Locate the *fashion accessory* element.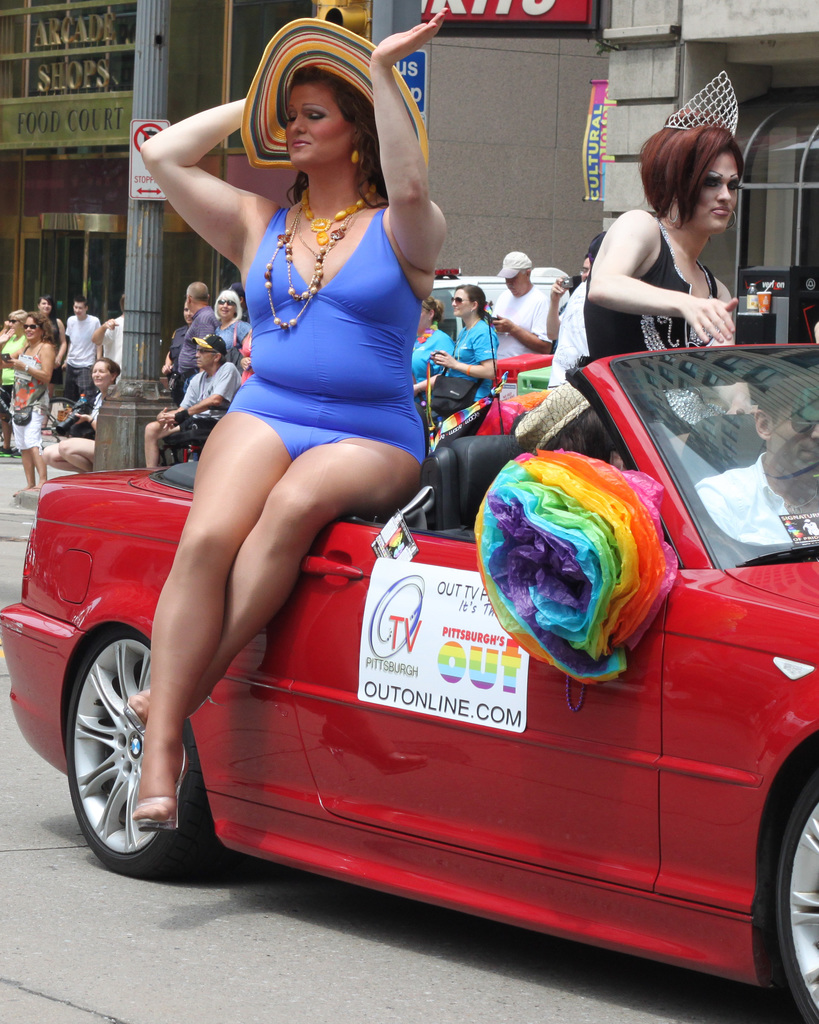
Element bbox: x1=264 y1=209 x2=359 y2=333.
